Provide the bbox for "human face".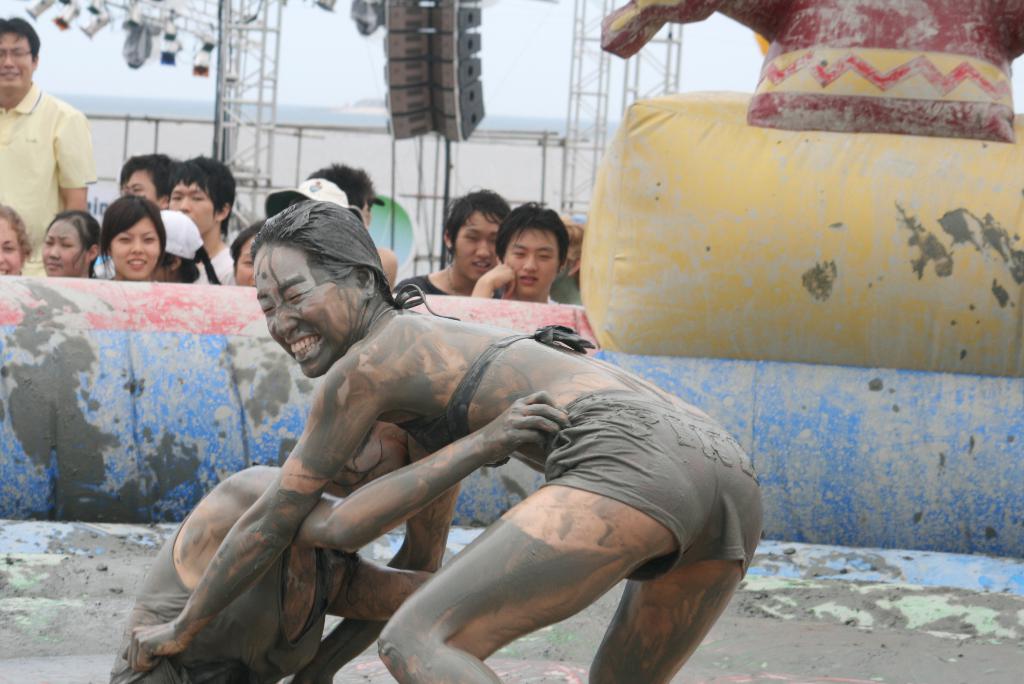
[118, 167, 165, 208].
